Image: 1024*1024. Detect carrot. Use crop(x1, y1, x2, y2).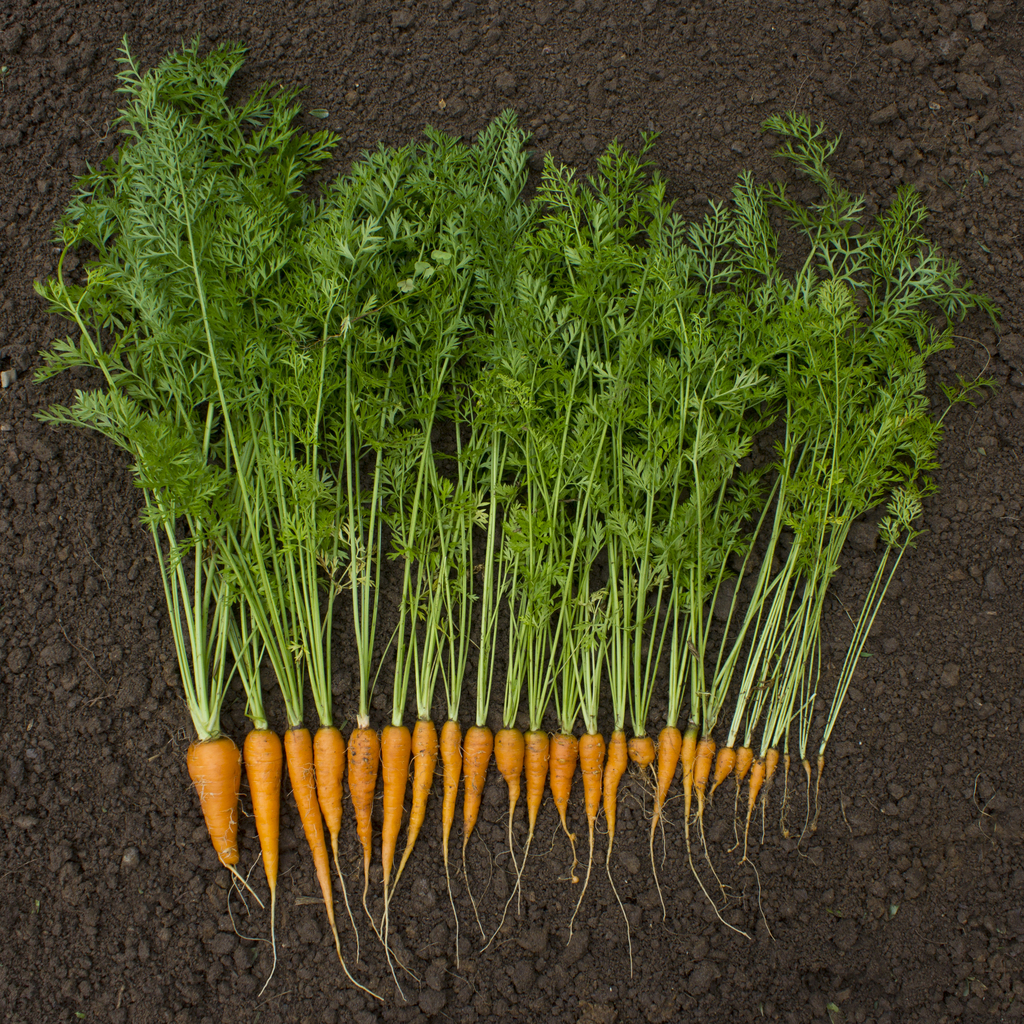
crop(623, 733, 653, 777).
